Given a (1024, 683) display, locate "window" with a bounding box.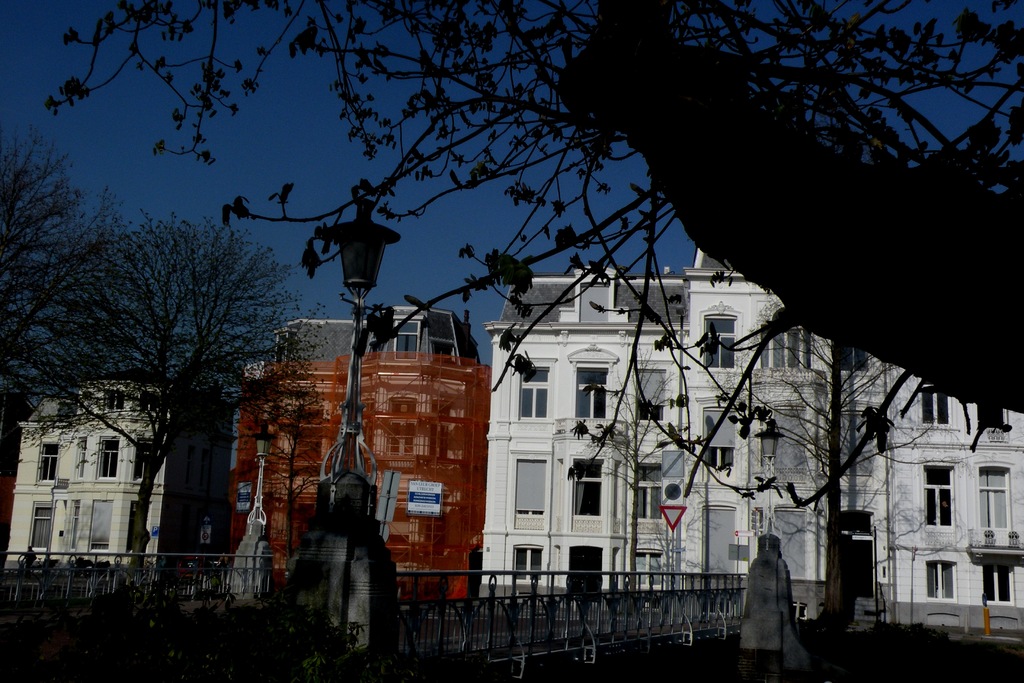
Located: [left=508, top=462, right=543, bottom=518].
